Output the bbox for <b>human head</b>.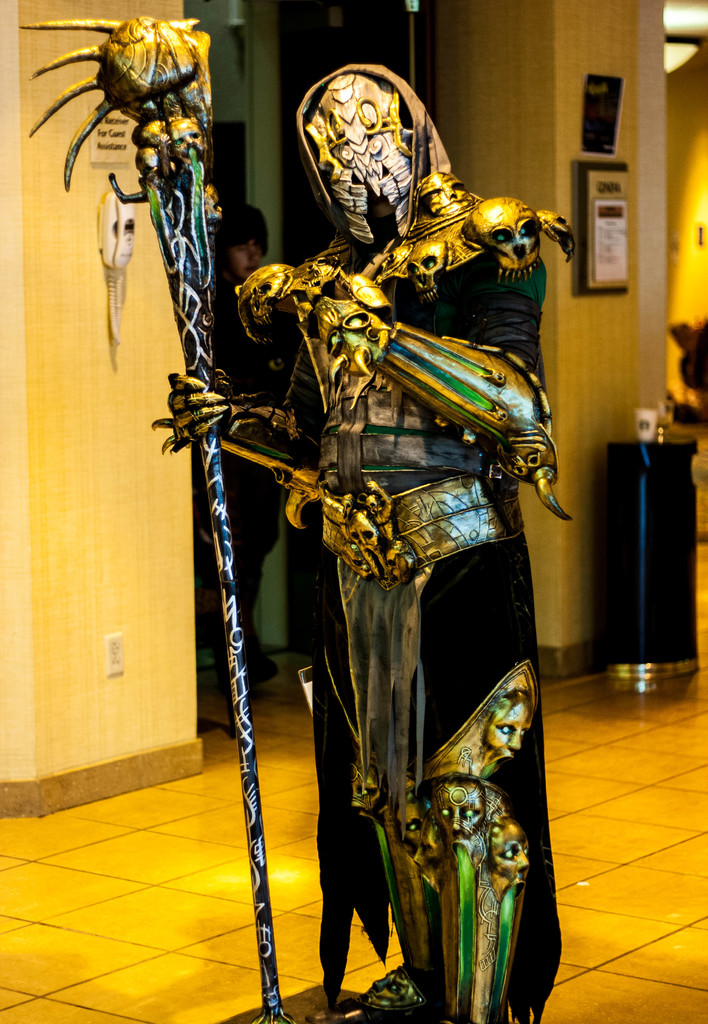
pyautogui.locateOnScreen(214, 207, 277, 280).
